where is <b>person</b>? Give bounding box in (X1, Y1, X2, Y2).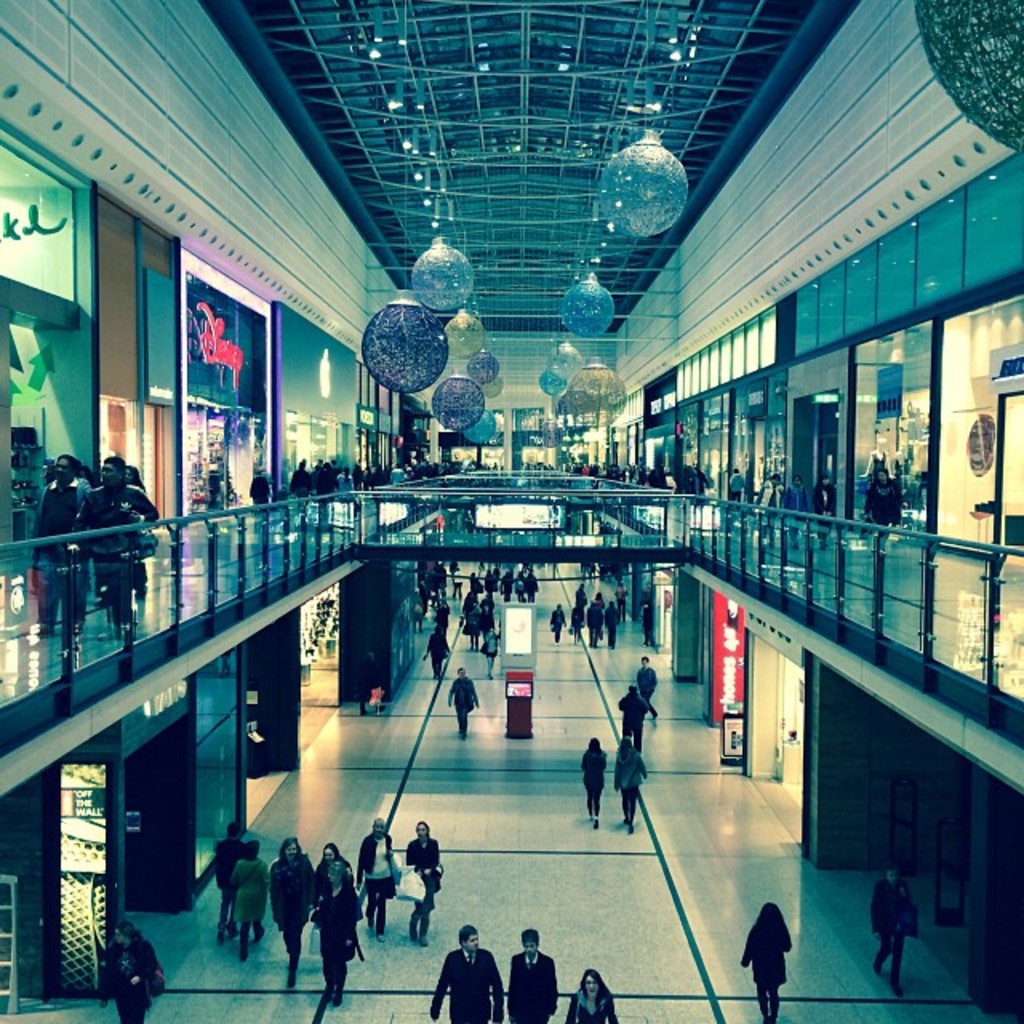
(434, 598, 453, 635).
